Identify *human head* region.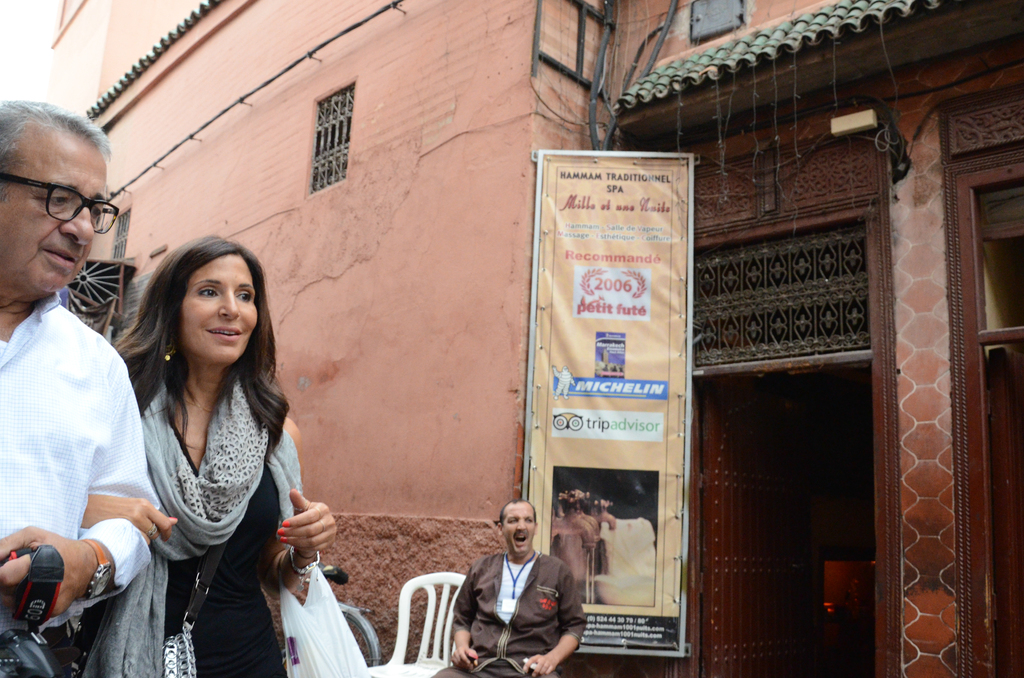
Region: crop(498, 496, 534, 556).
